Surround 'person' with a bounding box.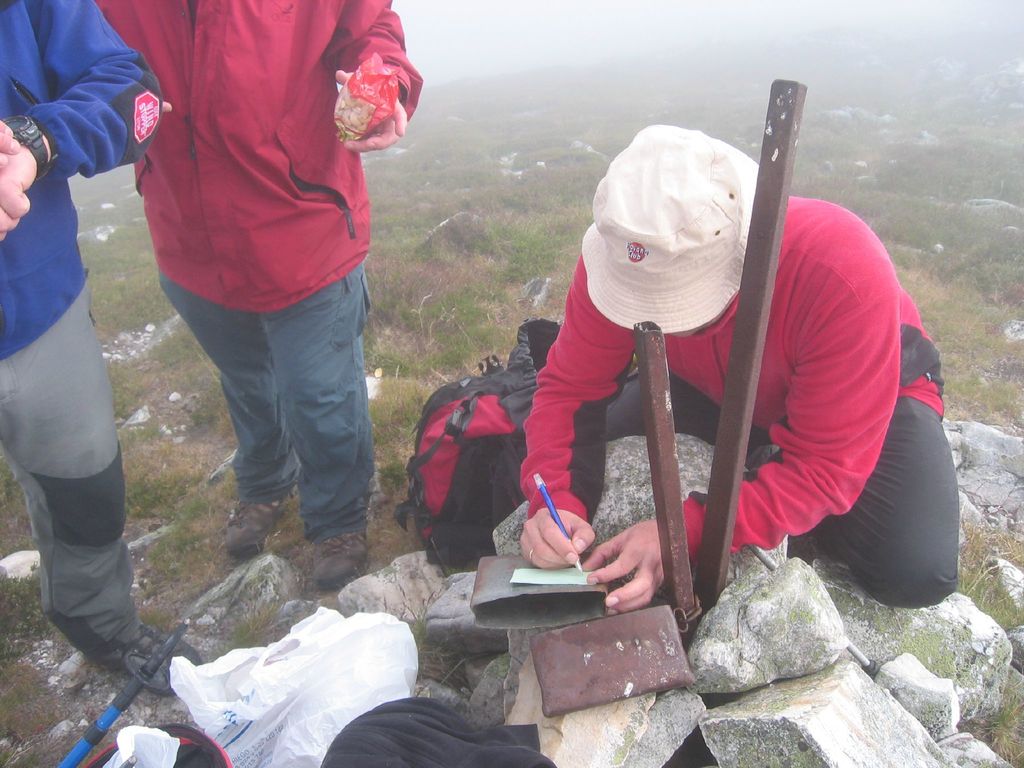
x1=90 y1=0 x2=416 y2=593.
